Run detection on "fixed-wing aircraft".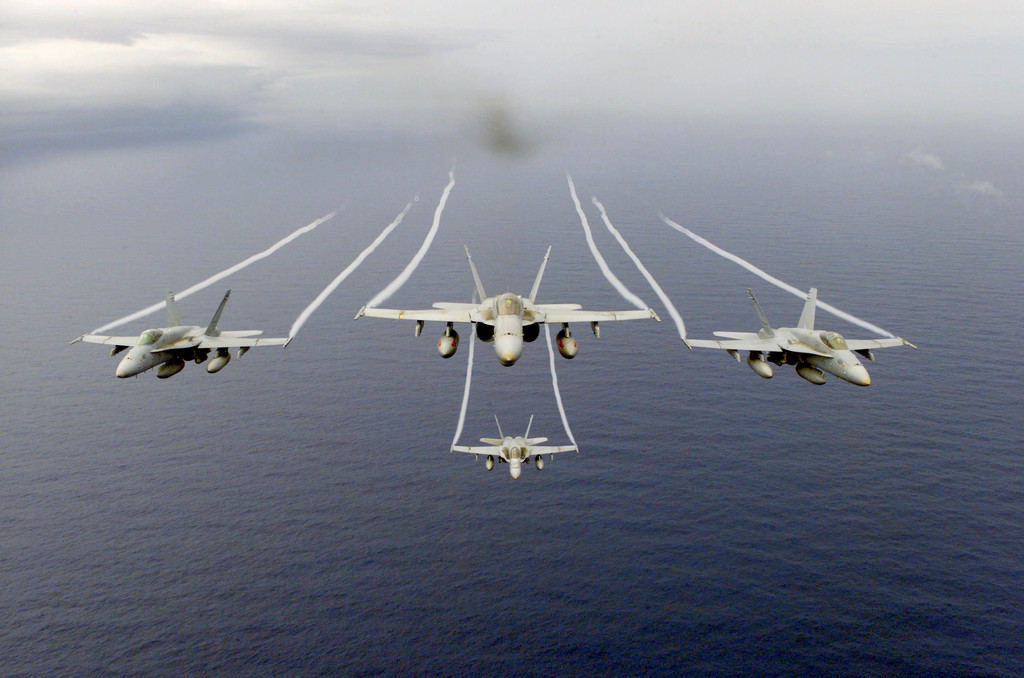
Result: bbox(76, 288, 286, 380).
